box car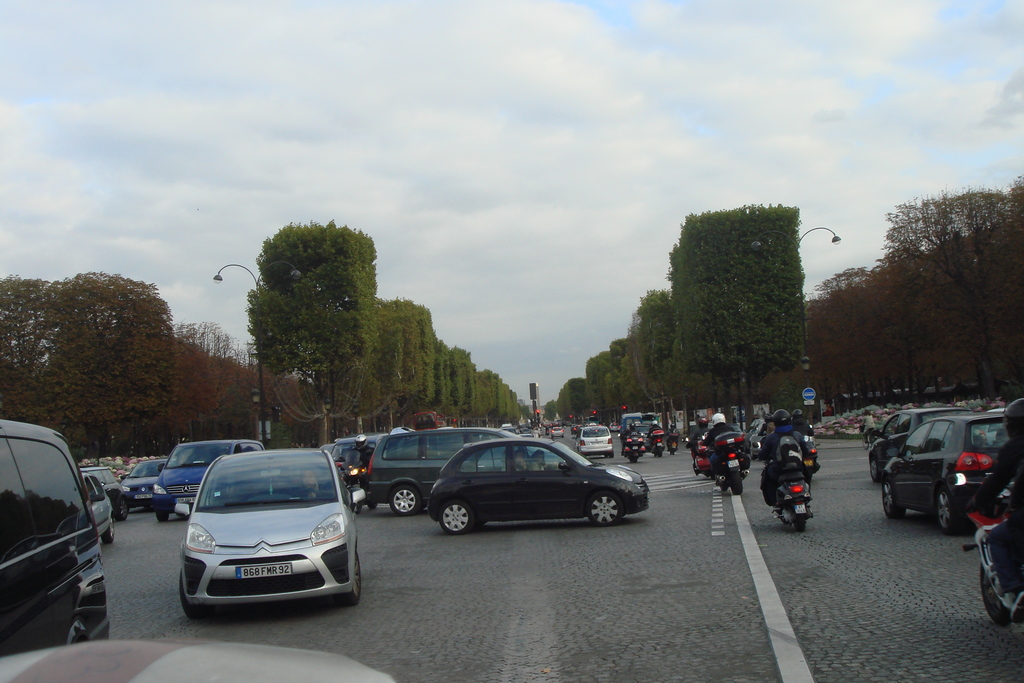
<bbox>0, 637, 396, 682</bbox>
